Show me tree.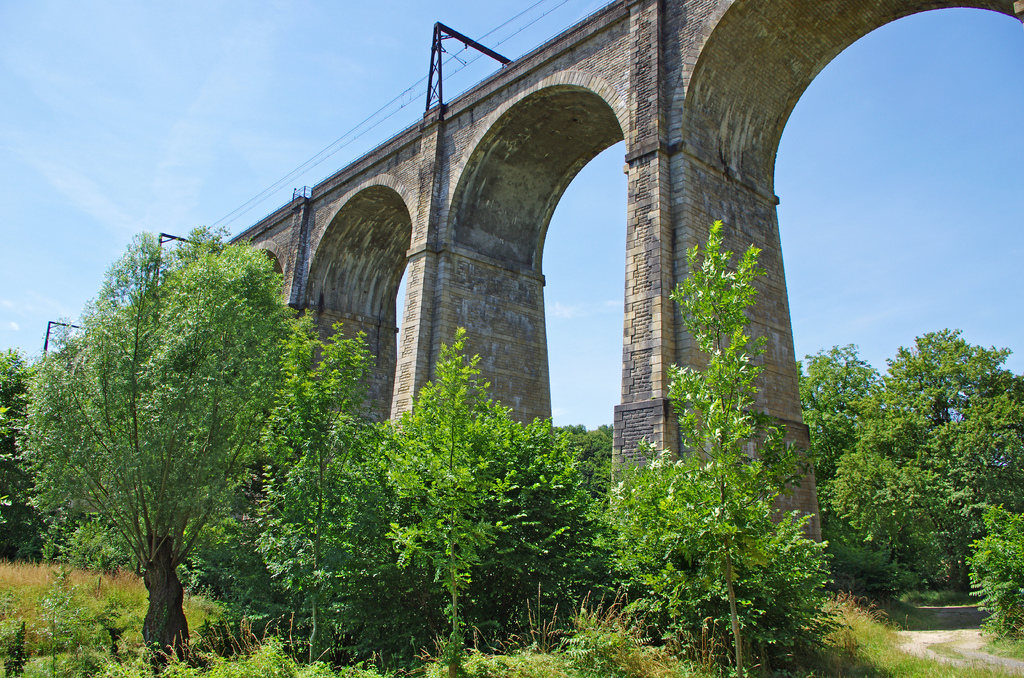
tree is here: bbox(252, 414, 409, 622).
